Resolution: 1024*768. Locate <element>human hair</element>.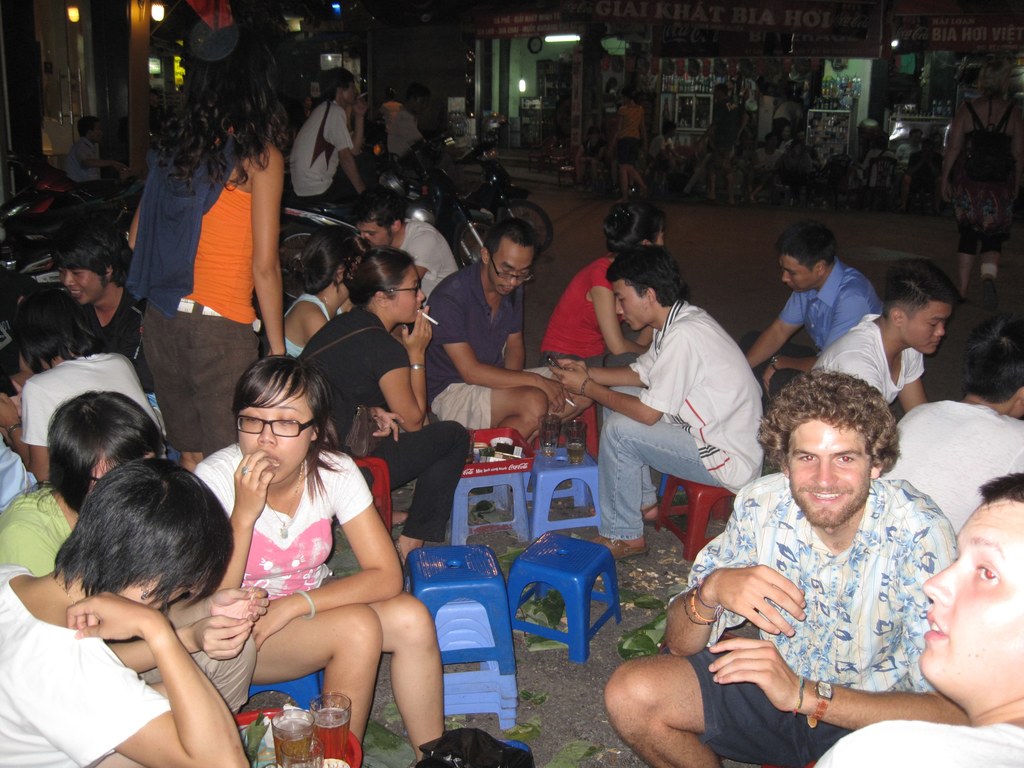
(left=907, top=127, right=923, bottom=142).
